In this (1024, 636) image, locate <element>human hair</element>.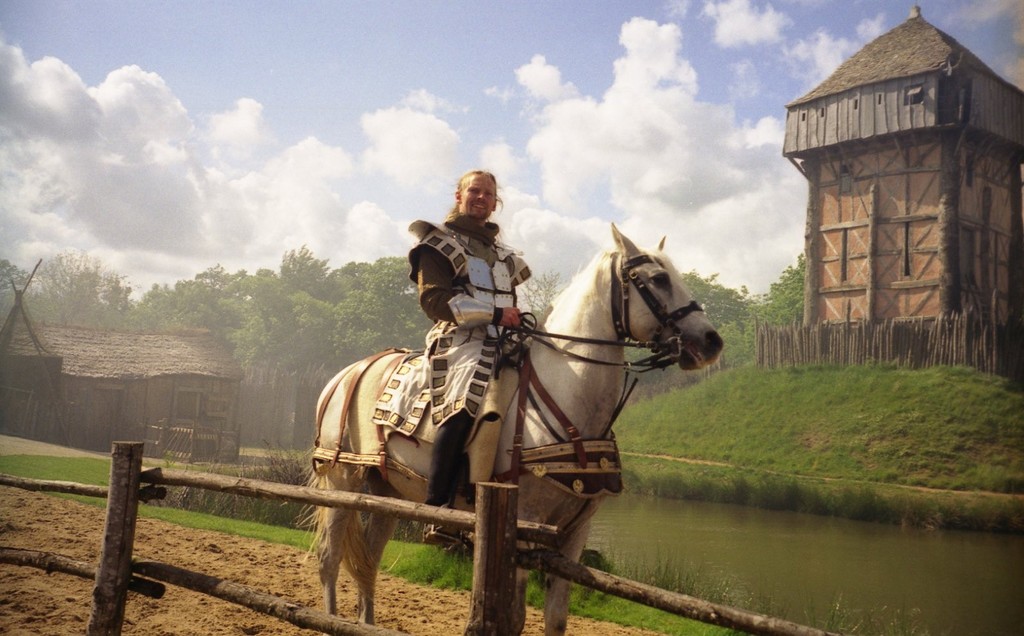
Bounding box: 447:173:509:234.
